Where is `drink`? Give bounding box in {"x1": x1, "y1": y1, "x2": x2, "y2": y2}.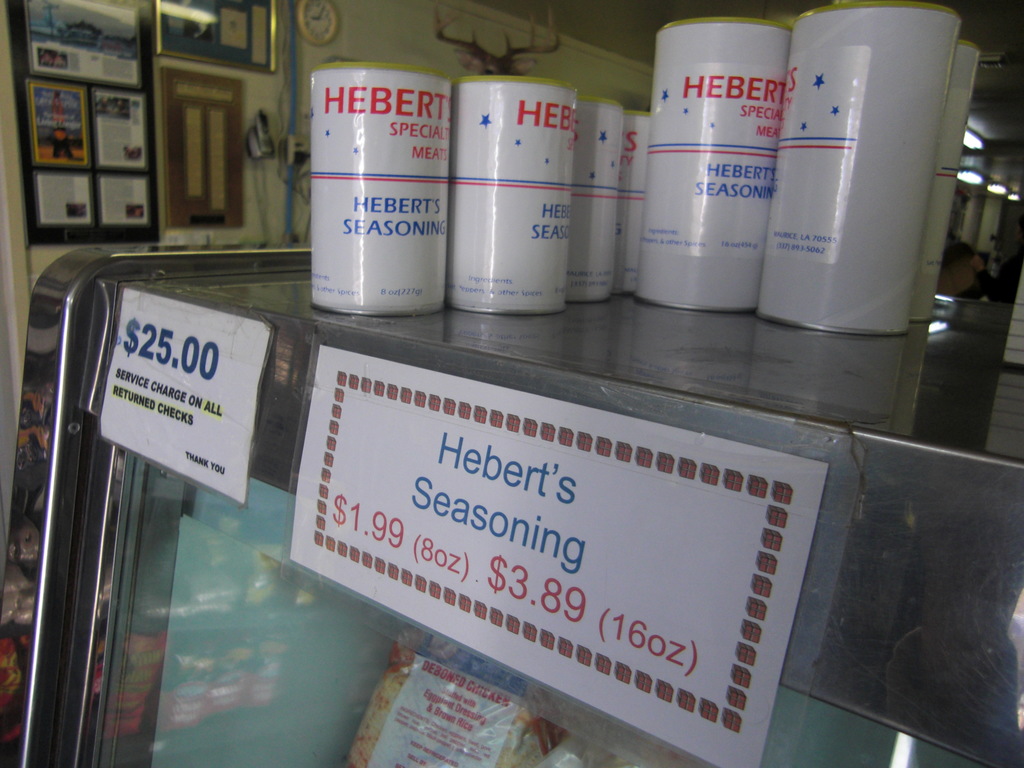
{"x1": 639, "y1": 11, "x2": 792, "y2": 317}.
